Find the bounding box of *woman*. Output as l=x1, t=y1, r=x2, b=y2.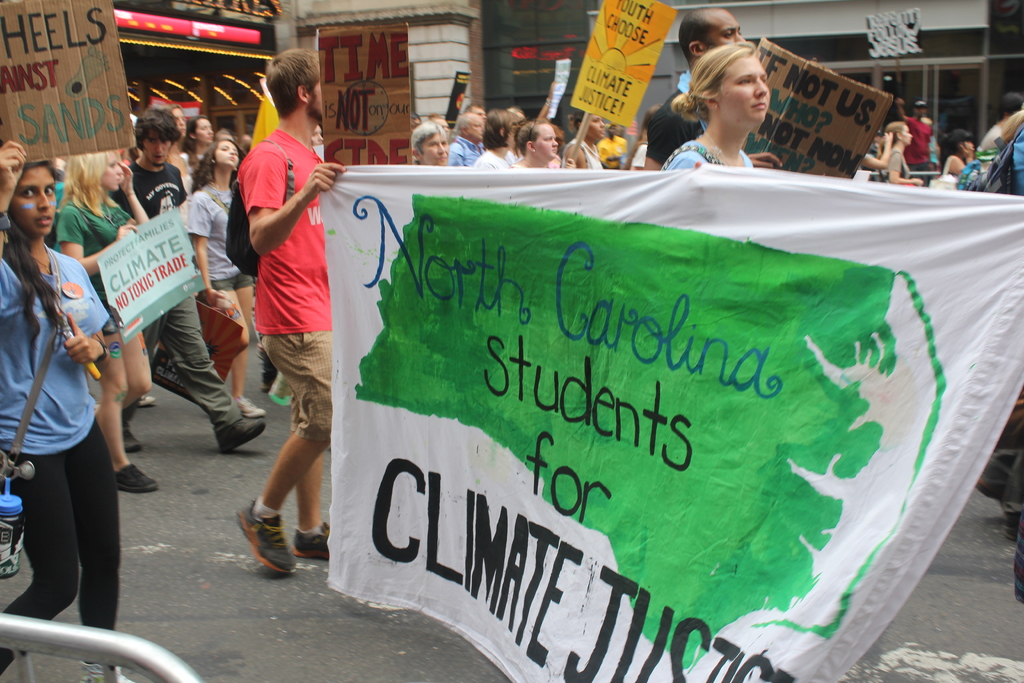
l=664, t=44, r=767, b=167.
